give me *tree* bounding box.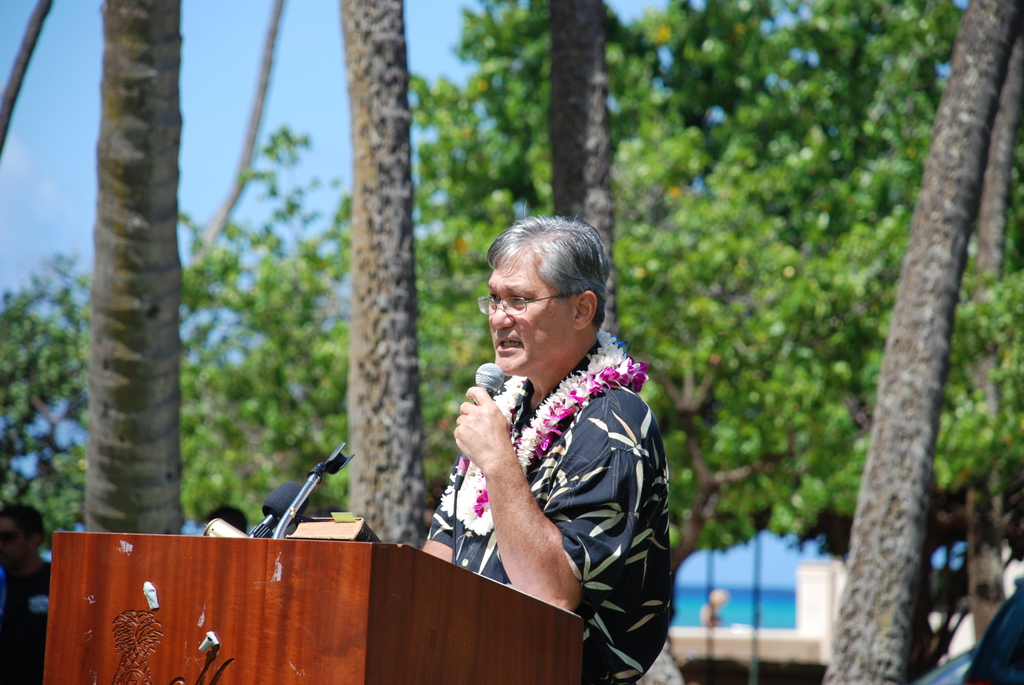
crop(819, 0, 1023, 684).
